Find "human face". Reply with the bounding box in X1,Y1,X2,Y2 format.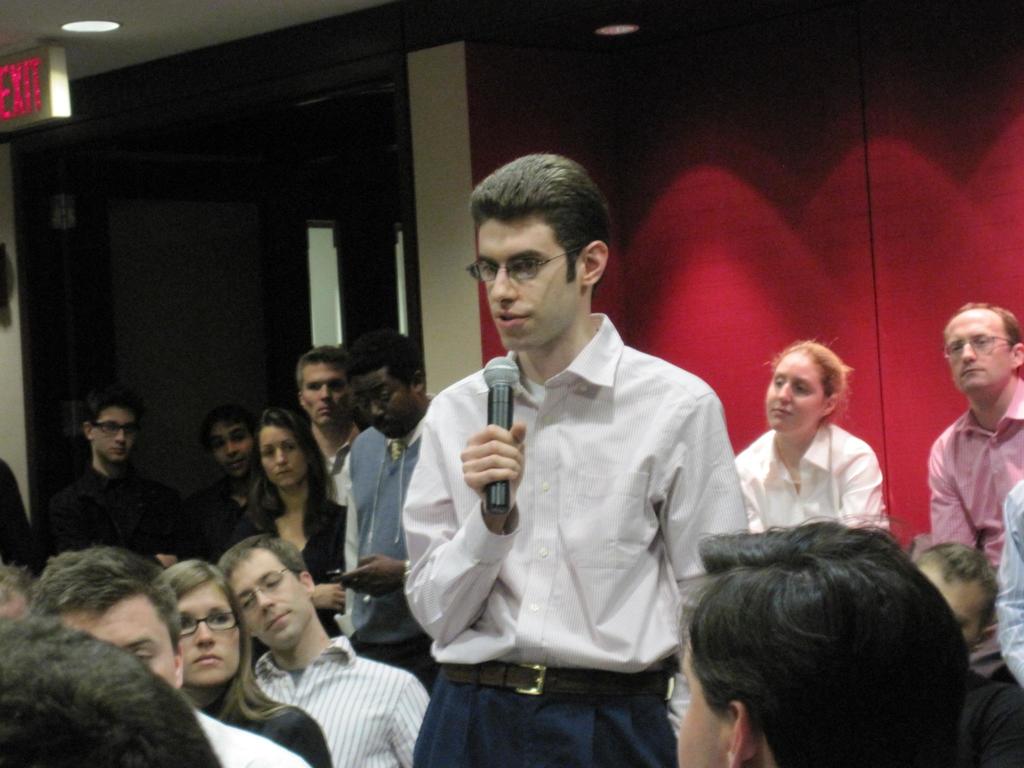
230,550,306,653.
